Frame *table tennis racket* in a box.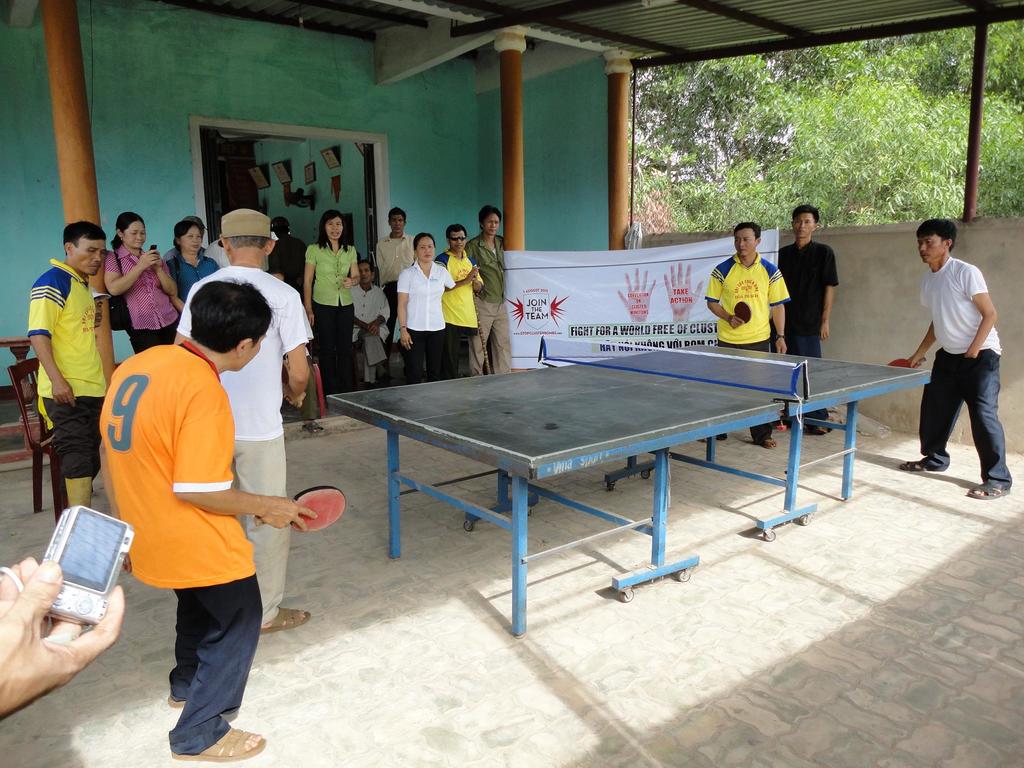
rect(733, 300, 752, 325).
